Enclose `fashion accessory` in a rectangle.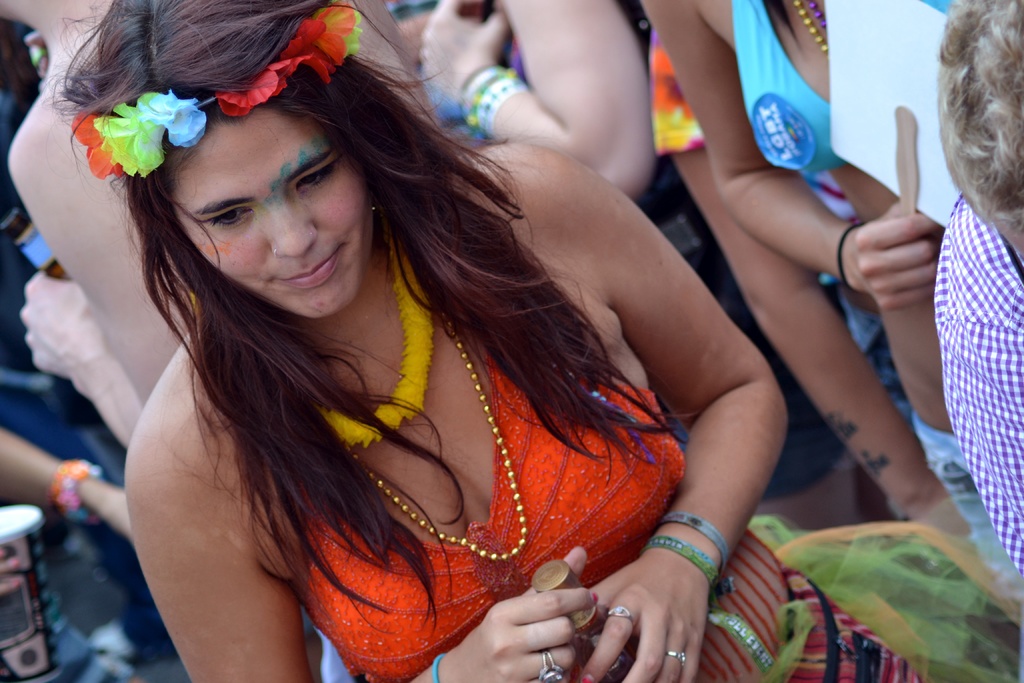
box(589, 594, 600, 609).
